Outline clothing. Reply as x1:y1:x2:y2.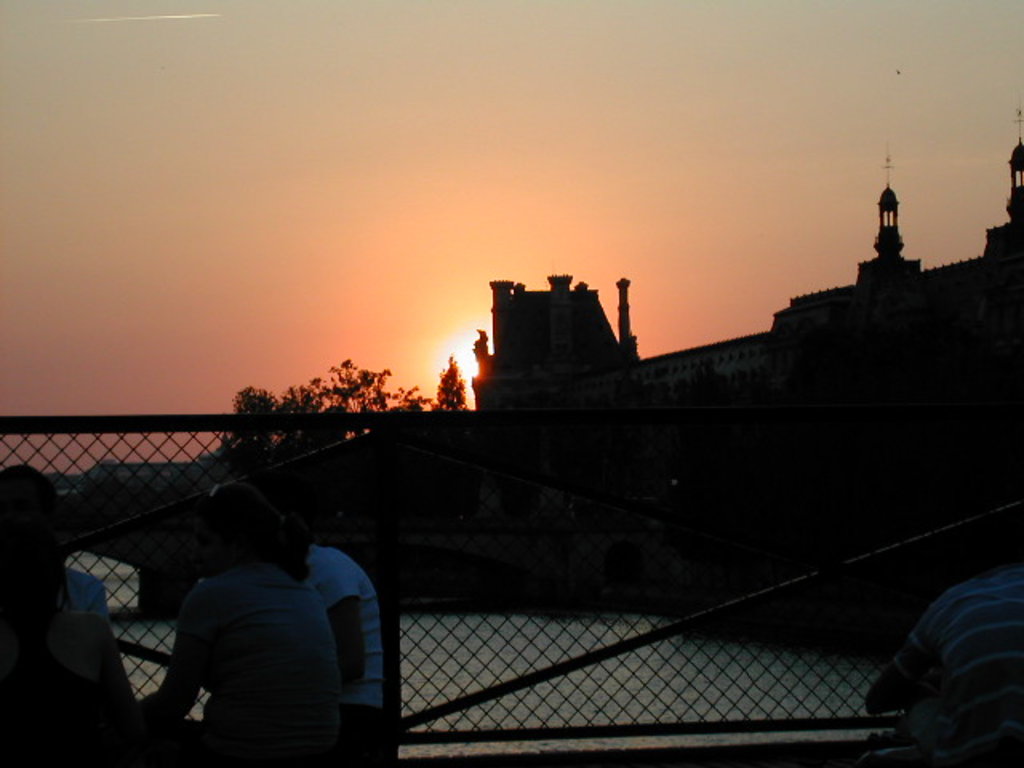
3:565:114:629.
